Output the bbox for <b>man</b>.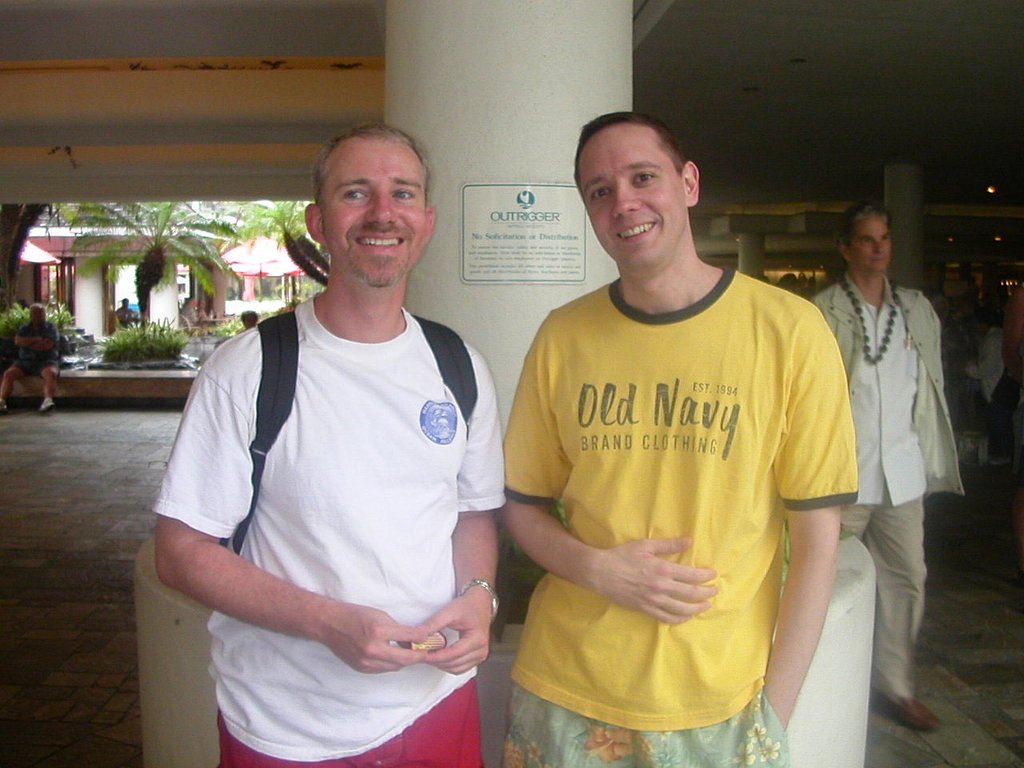
box=[0, 296, 66, 419].
